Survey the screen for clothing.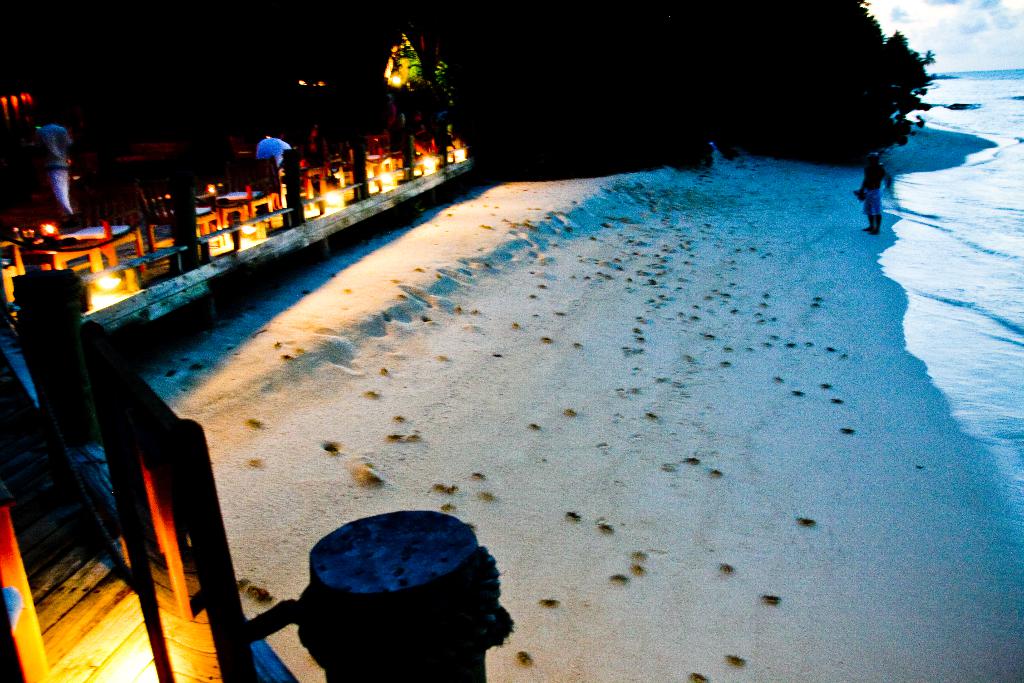
Survey found: [left=256, top=136, right=294, bottom=160].
